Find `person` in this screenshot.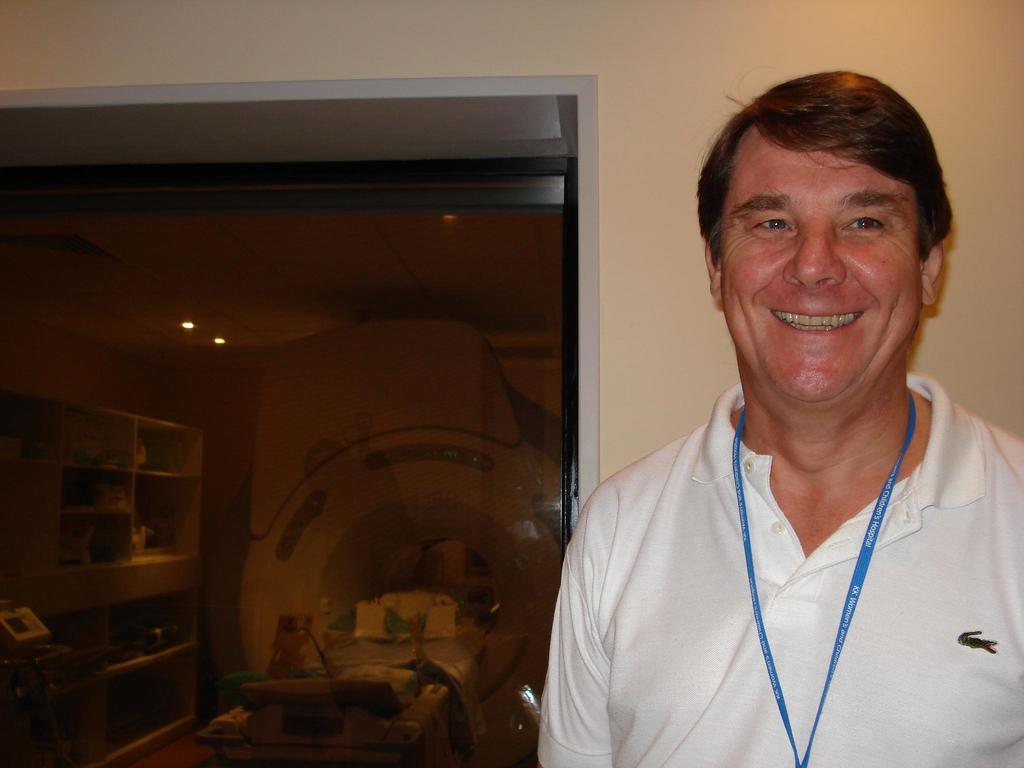
The bounding box for `person` is bbox=[566, 45, 1023, 767].
